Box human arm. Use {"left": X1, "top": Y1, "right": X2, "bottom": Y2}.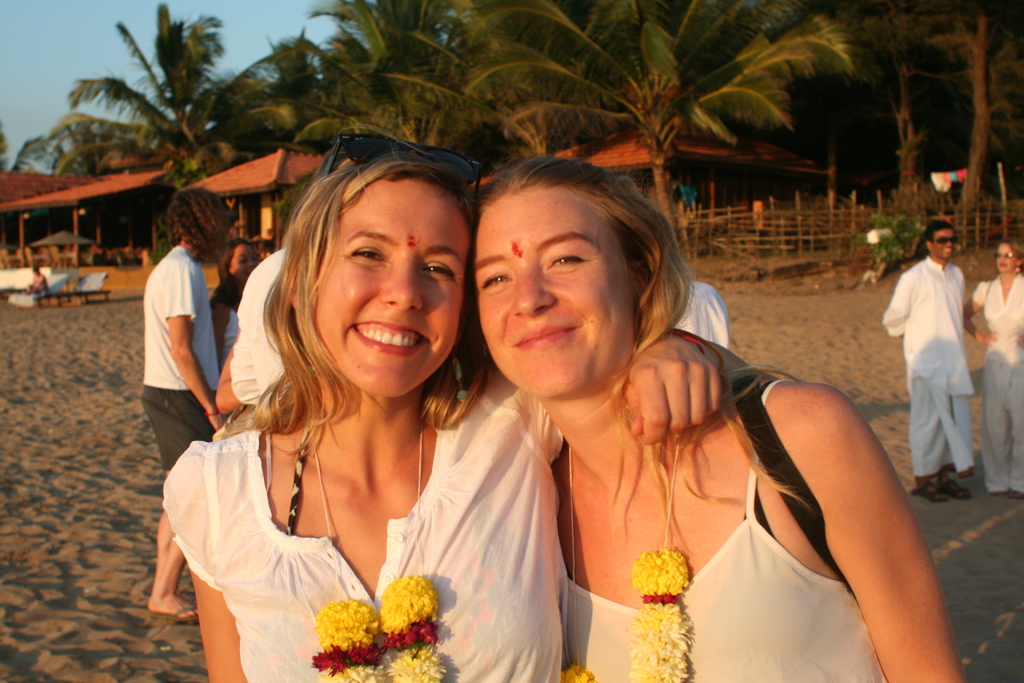
{"left": 483, "top": 332, "right": 723, "bottom": 447}.
